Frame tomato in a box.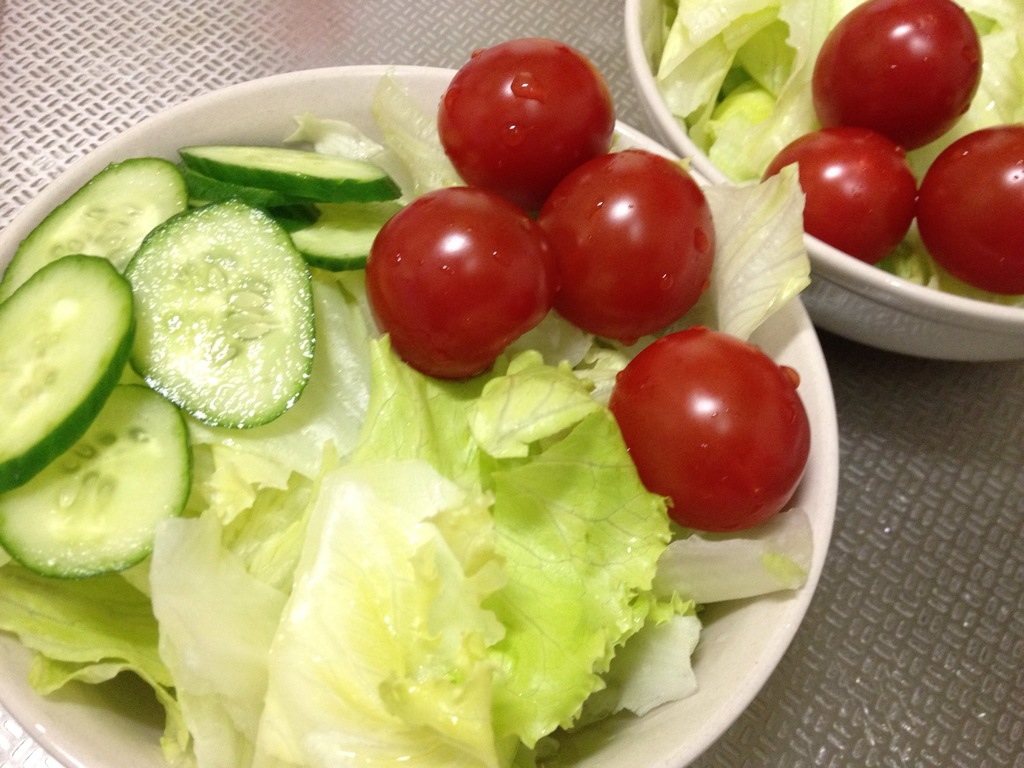
433, 38, 621, 209.
